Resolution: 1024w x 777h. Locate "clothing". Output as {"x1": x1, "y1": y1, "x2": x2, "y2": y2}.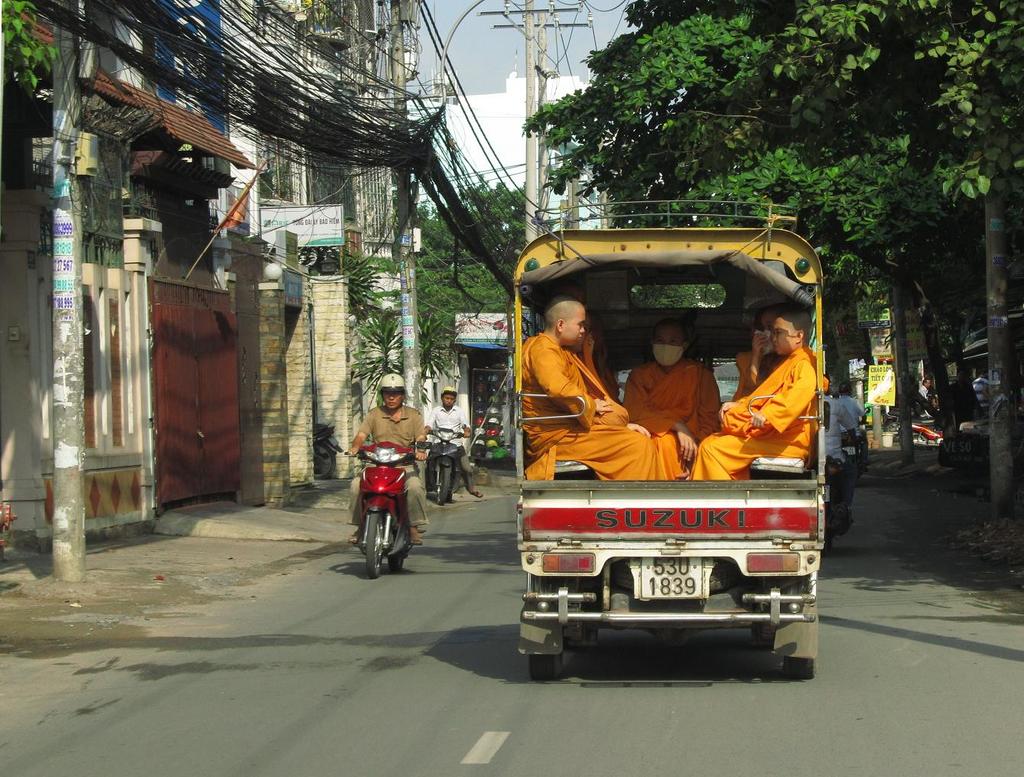
{"x1": 682, "y1": 342, "x2": 817, "y2": 480}.
